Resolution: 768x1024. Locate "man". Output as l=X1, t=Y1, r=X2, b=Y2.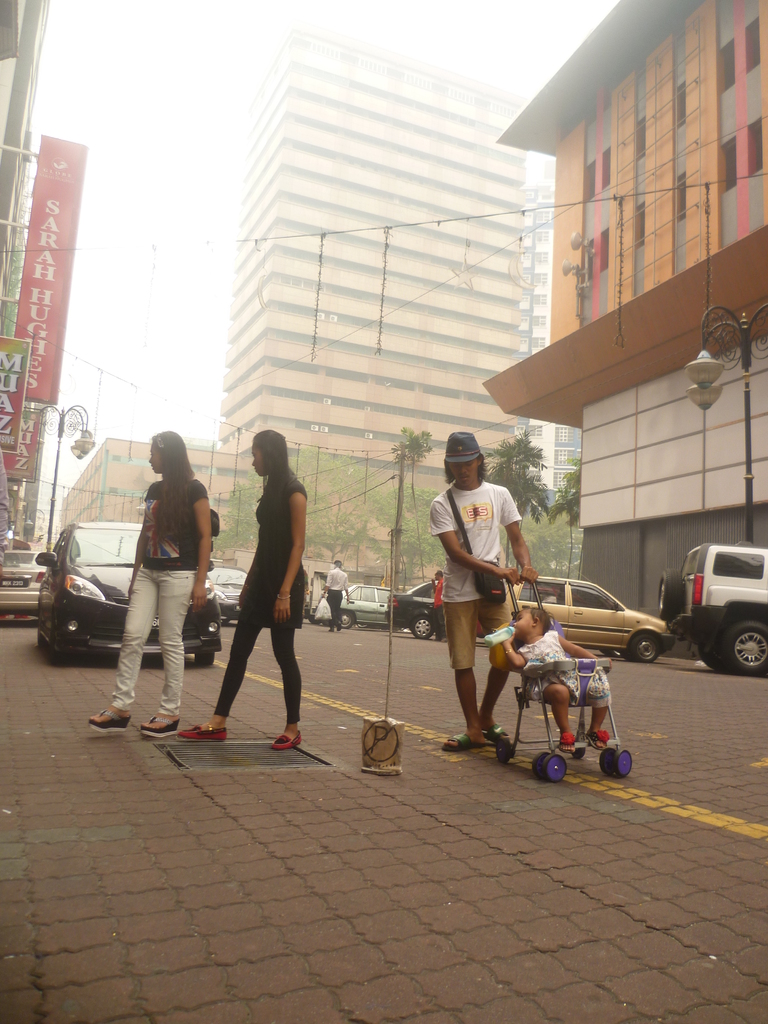
l=436, t=424, r=538, b=750.
